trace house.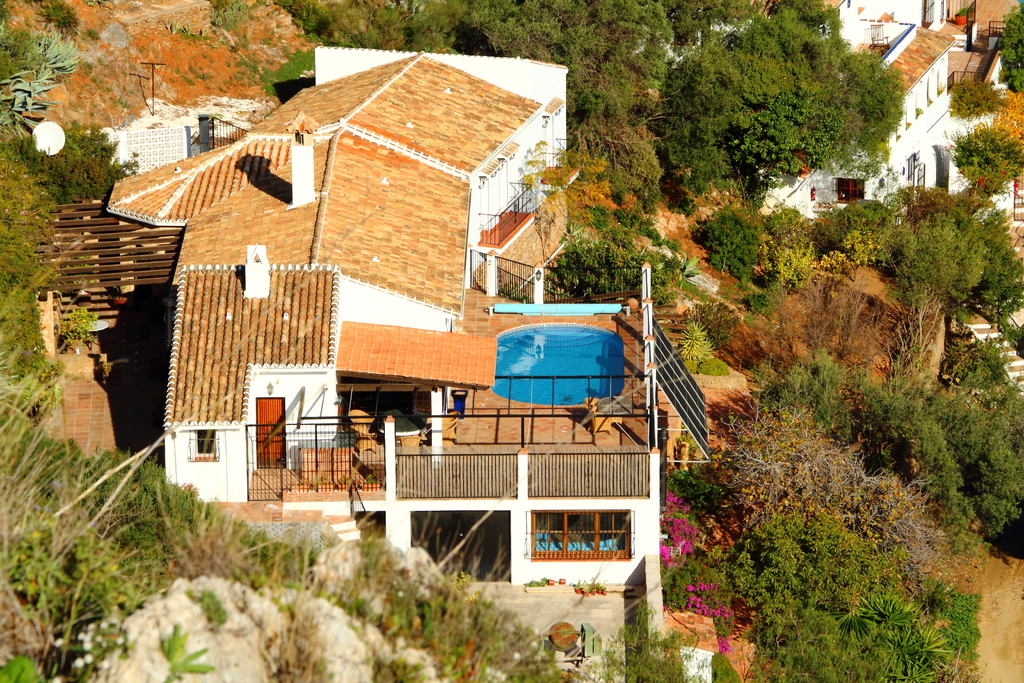
Traced to {"left": 845, "top": 6, "right": 963, "bottom": 195}.
